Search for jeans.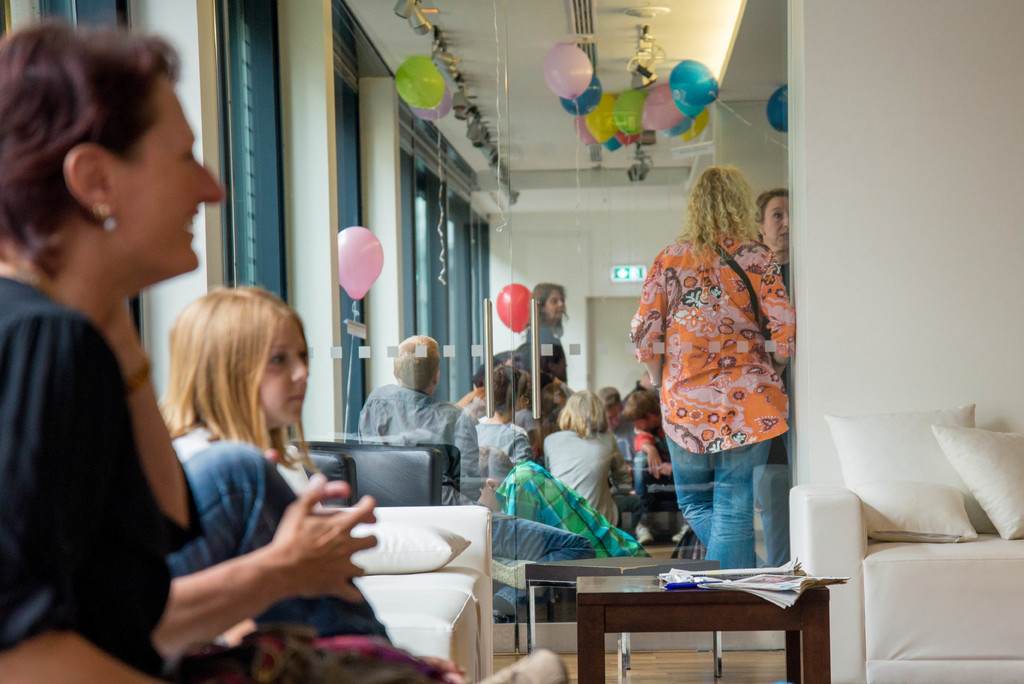
Found at x1=488, y1=515, x2=594, y2=612.
